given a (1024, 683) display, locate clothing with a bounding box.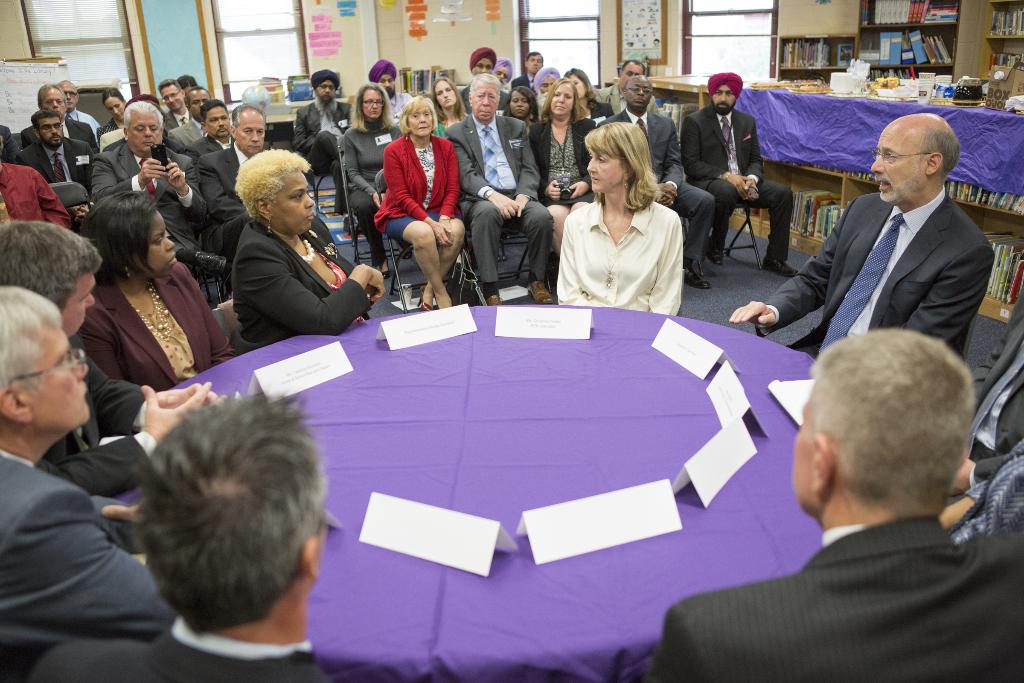
Located: Rect(27, 356, 162, 499).
